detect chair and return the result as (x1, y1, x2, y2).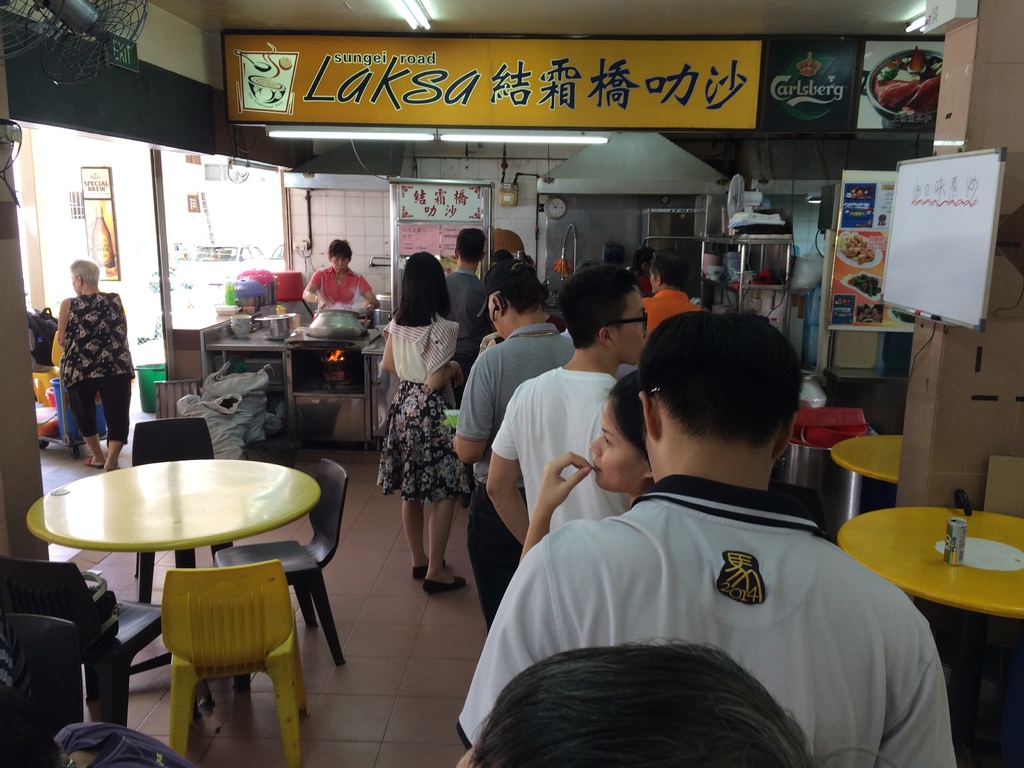
(131, 417, 236, 602).
